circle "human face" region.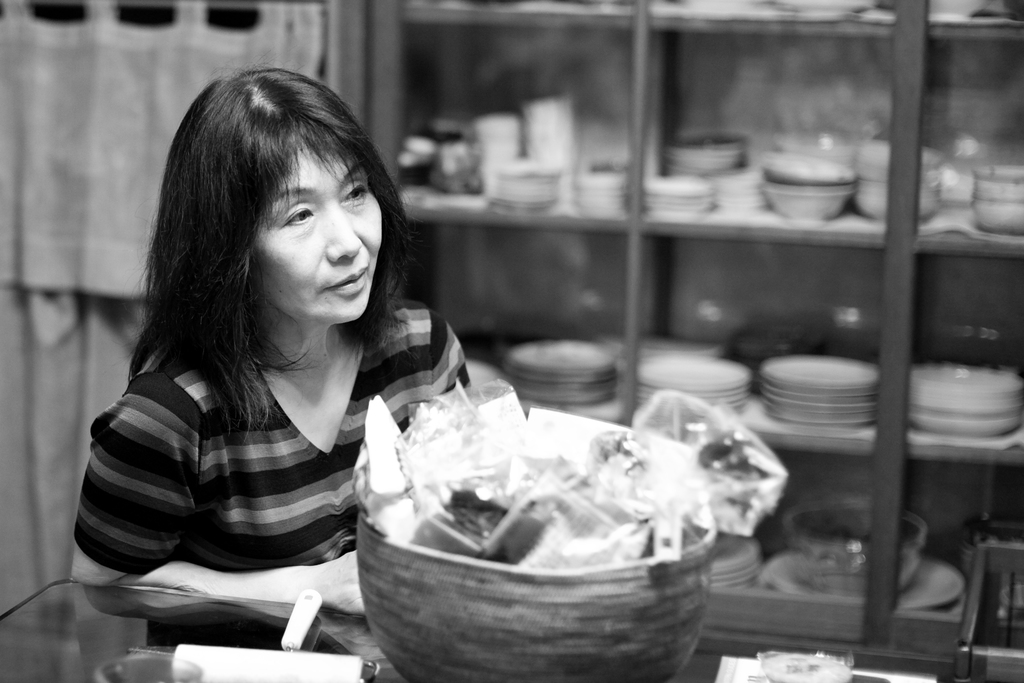
Region: bbox(249, 144, 389, 325).
